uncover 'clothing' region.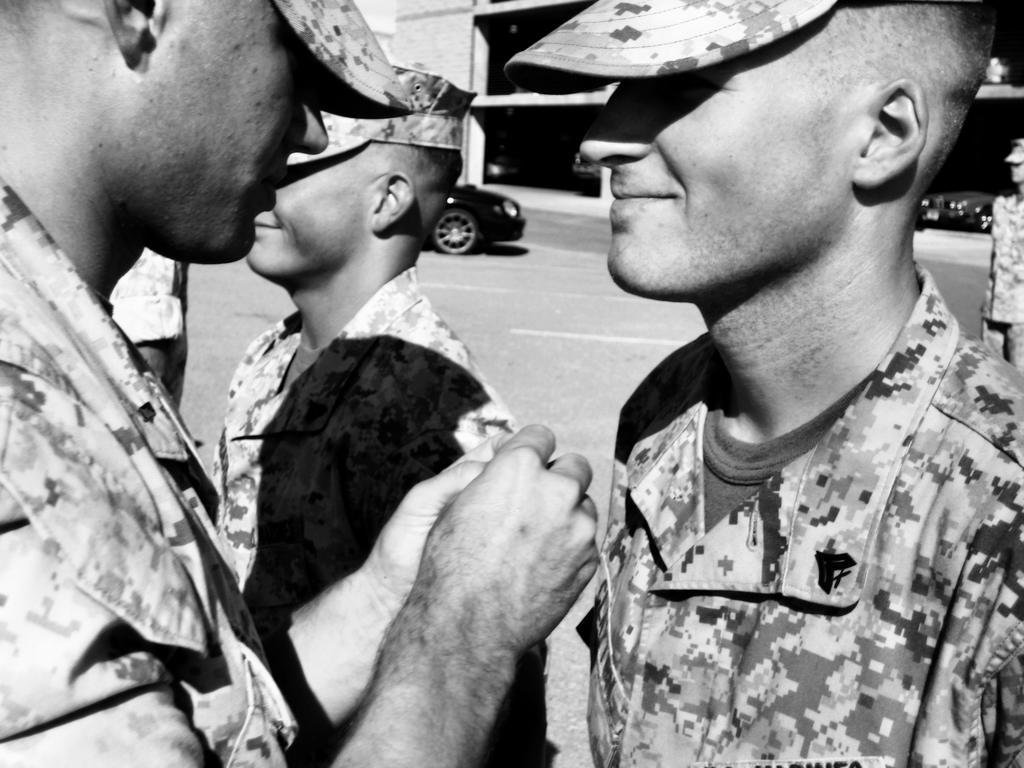
Uncovered: bbox(549, 256, 1021, 756).
